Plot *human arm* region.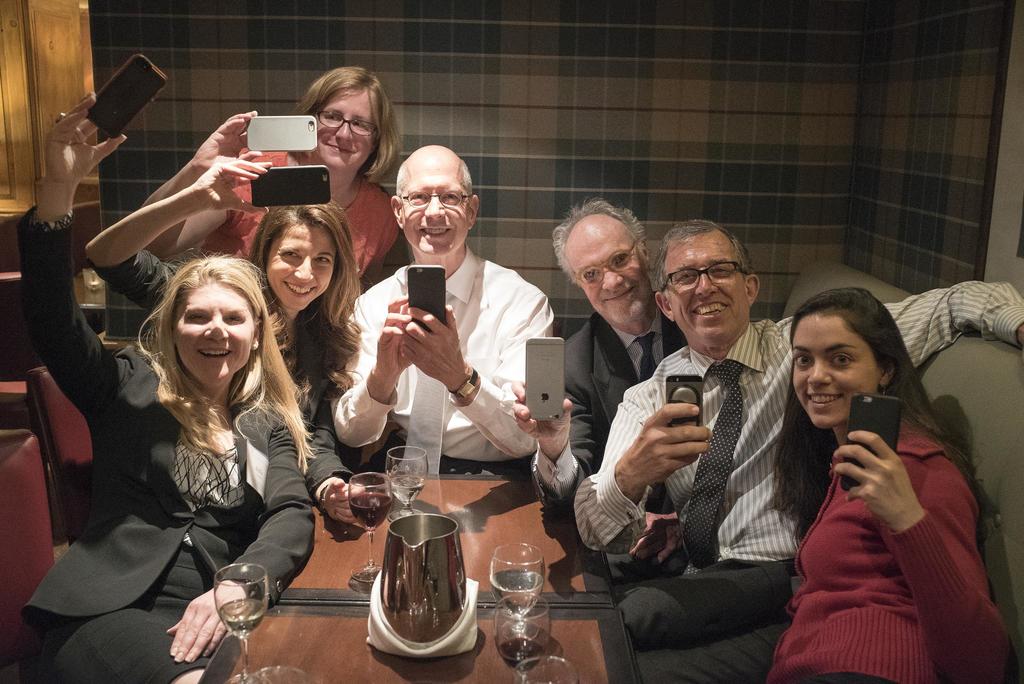
Plotted at 326/294/416/450.
